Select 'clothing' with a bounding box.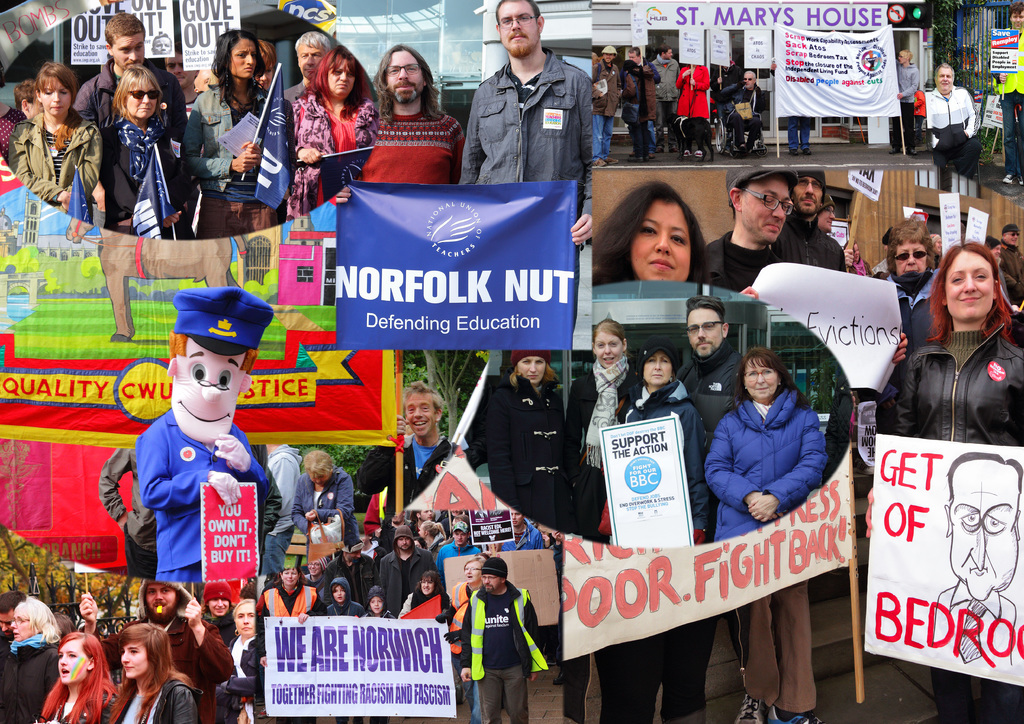
[left=177, top=85, right=291, bottom=241].
